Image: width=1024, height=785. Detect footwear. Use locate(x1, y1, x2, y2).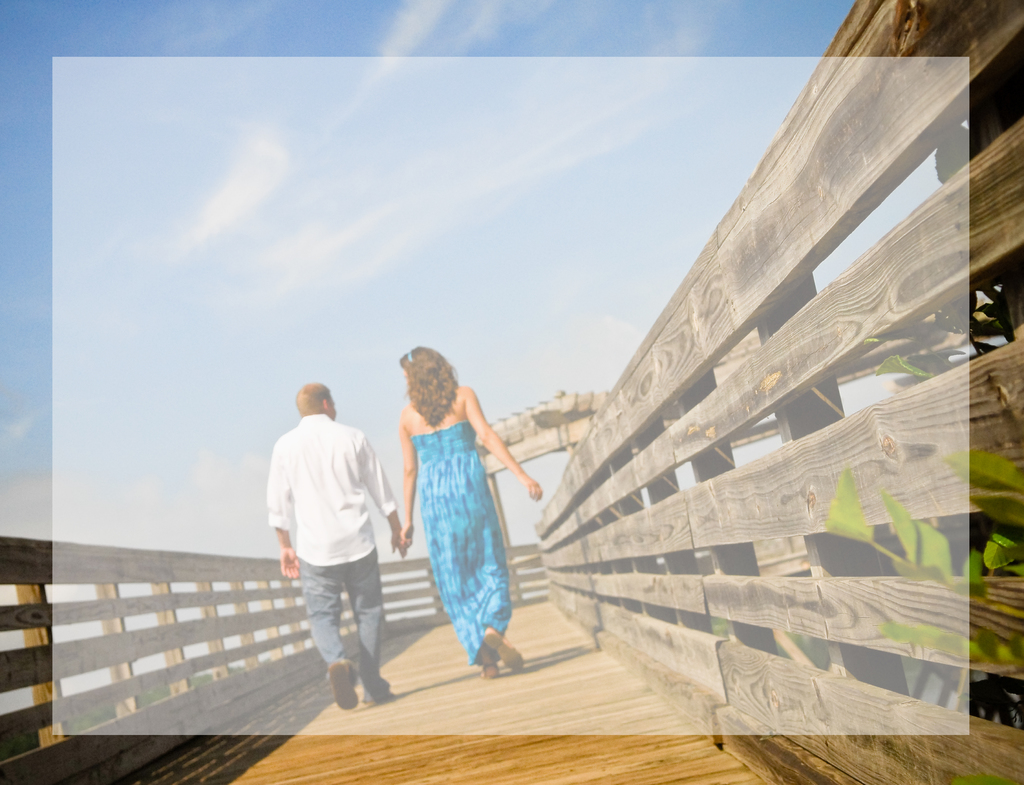
locate(482, 630, 525, 676).
